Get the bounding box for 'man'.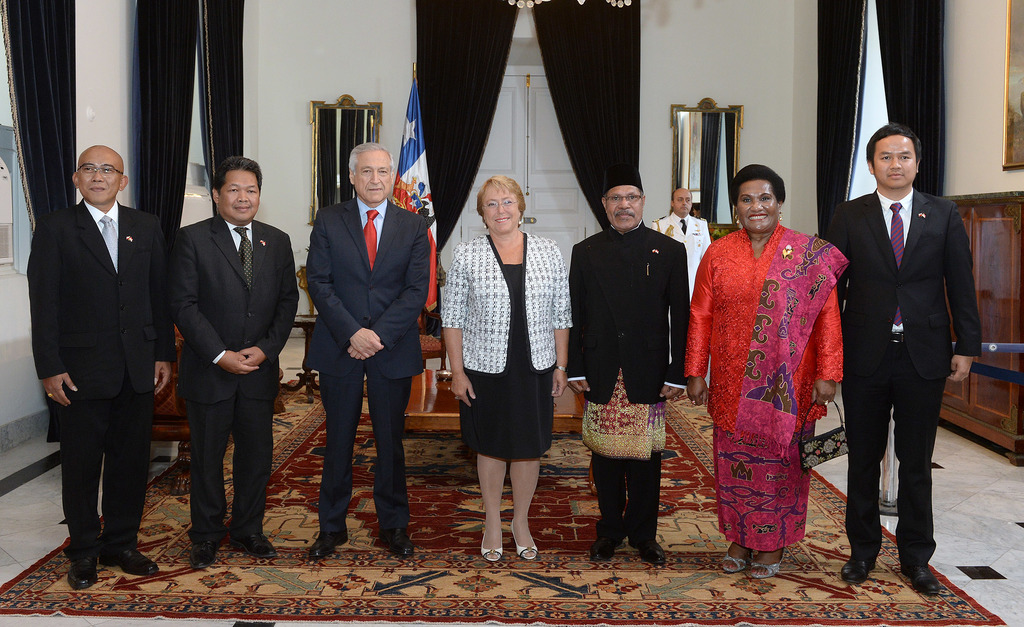
rect(842, 97, 981, 593).
